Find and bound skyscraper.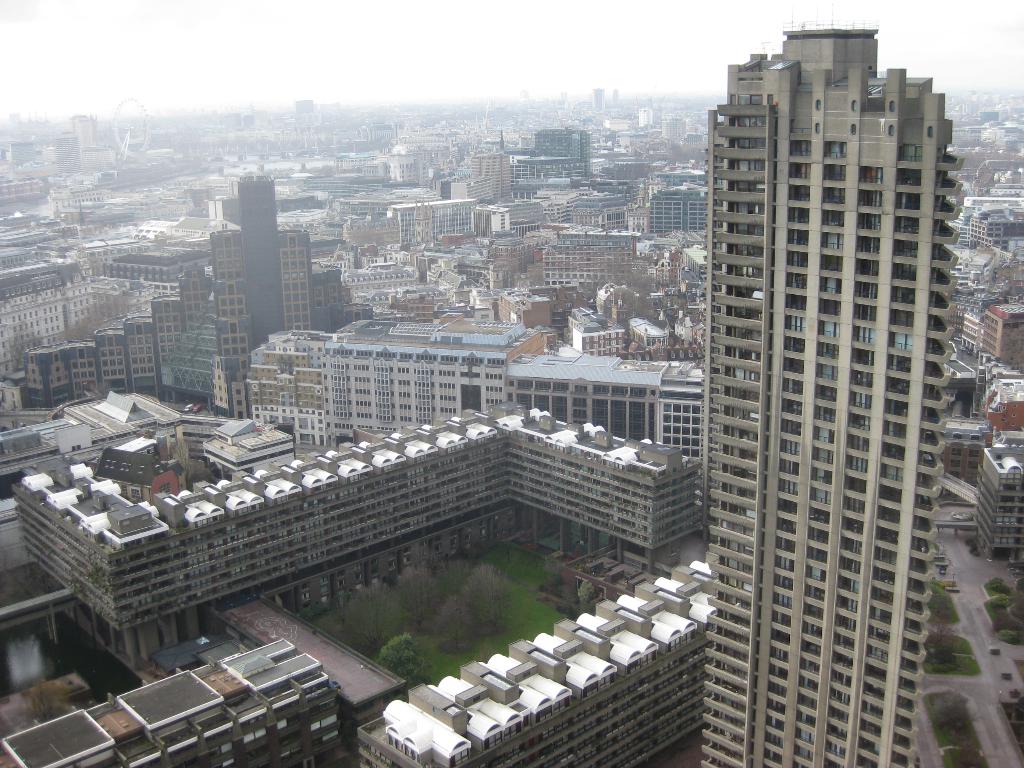
Bound: rect(595, 87, 605, 110).
